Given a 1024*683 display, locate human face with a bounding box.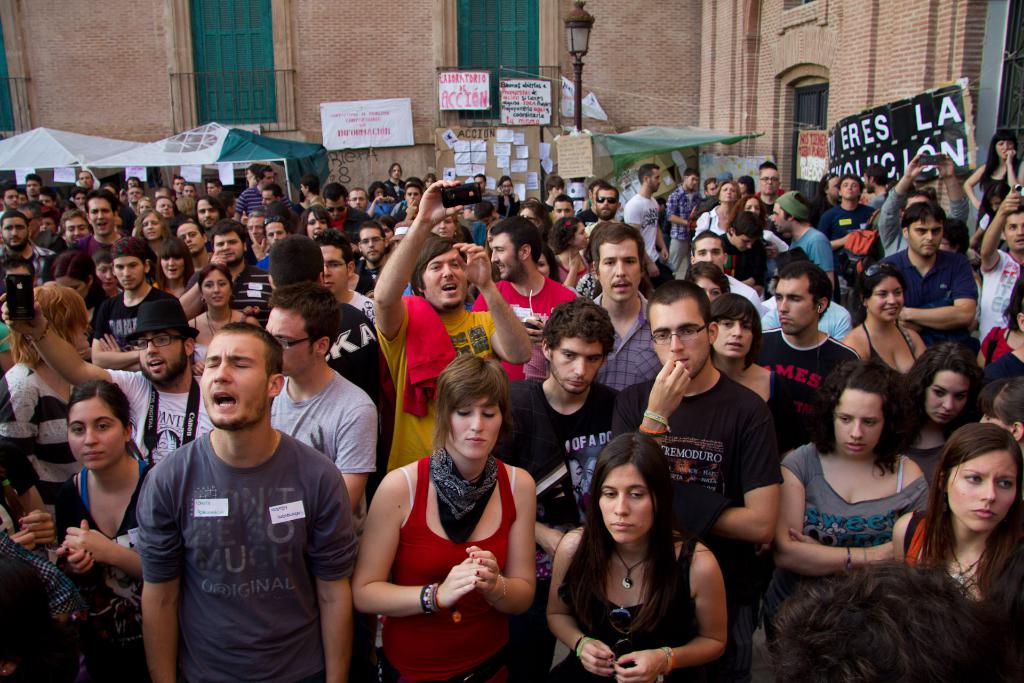
Located: select_region(596, 188, 616, 217).
